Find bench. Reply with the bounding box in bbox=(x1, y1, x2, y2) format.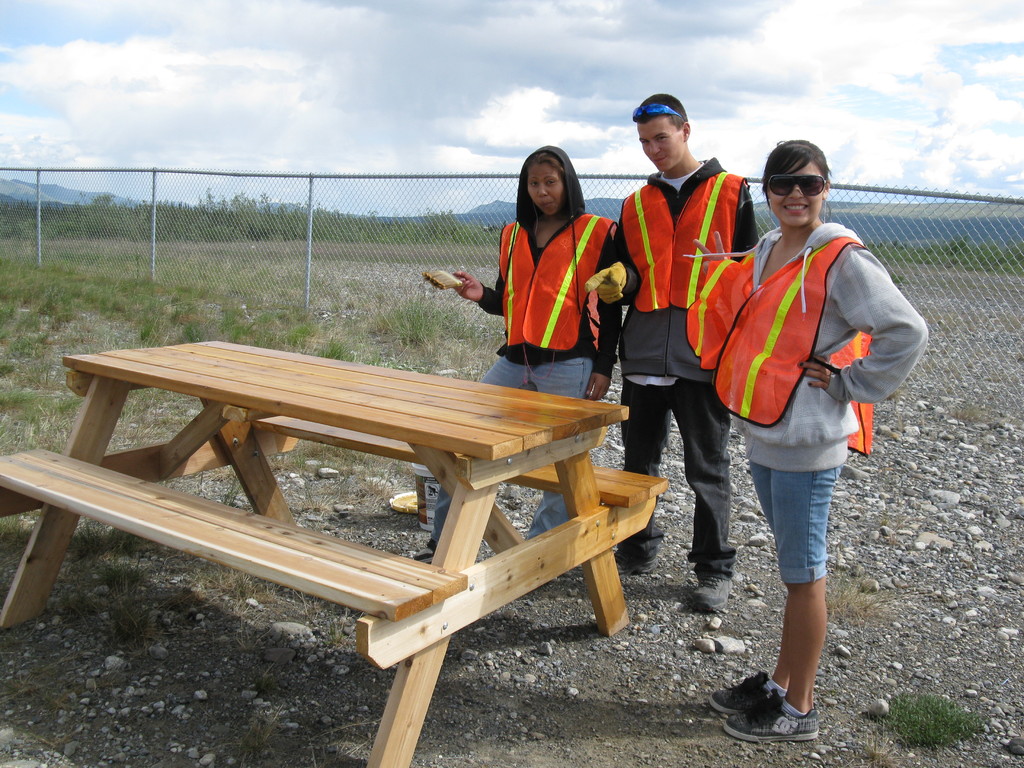
bbox=(0, 335, 671, 767).
